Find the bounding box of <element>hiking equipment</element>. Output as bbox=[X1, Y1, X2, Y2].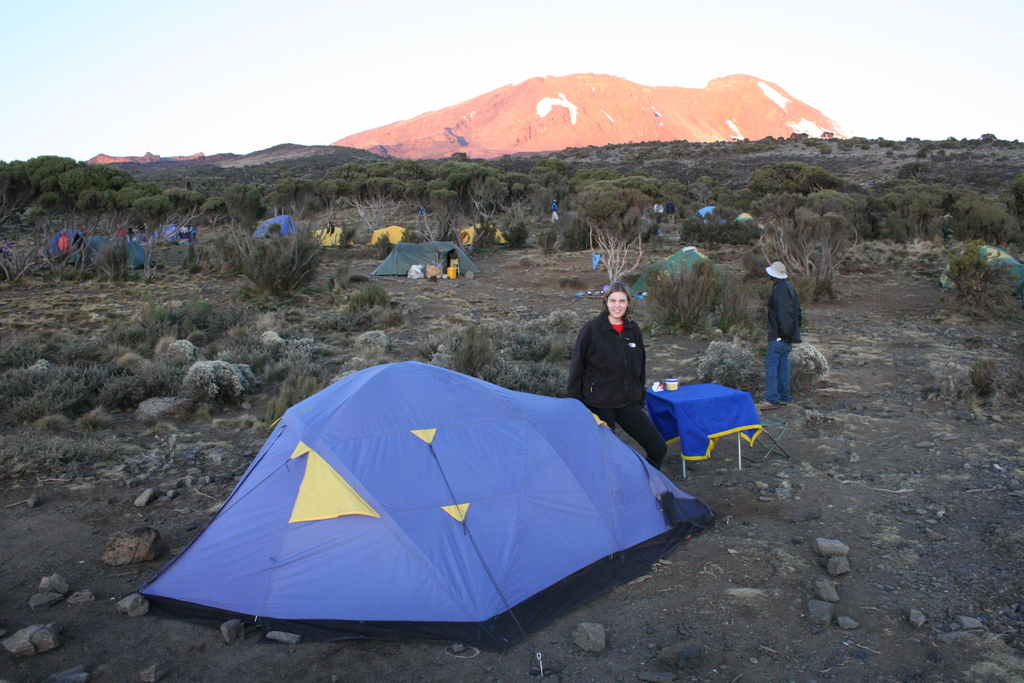
bbox=[937, 245, 1023, 299].
